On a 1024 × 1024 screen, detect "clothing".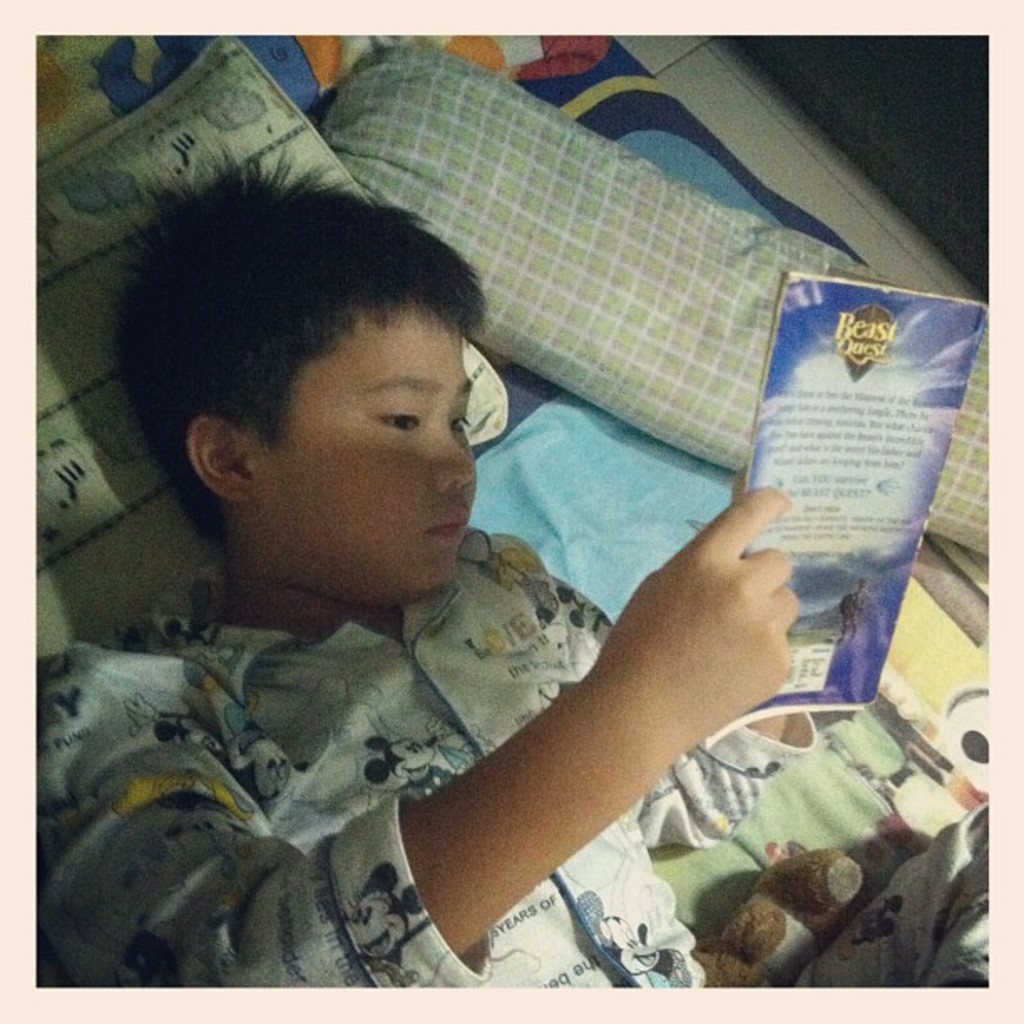
<bbox>30, 468, 708, 999</bbox>.
